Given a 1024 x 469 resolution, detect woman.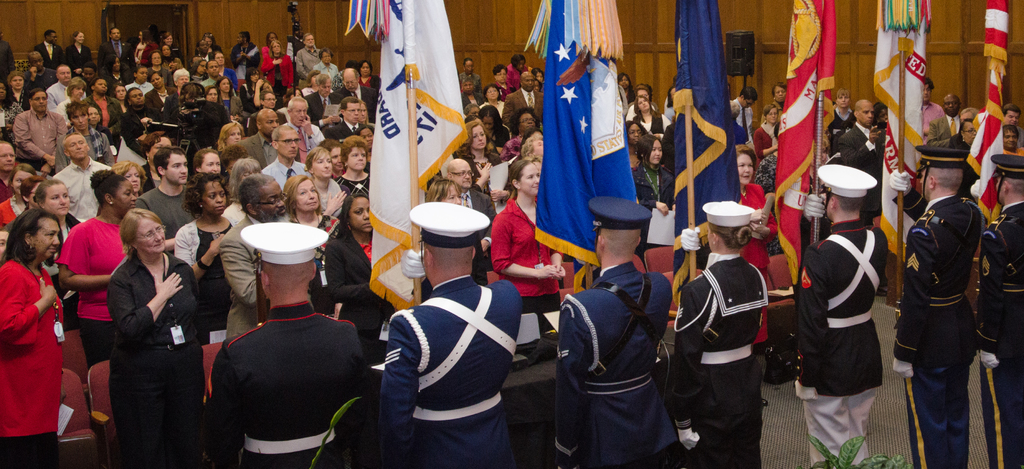
<region>484, 148, 564, 301</region>.
